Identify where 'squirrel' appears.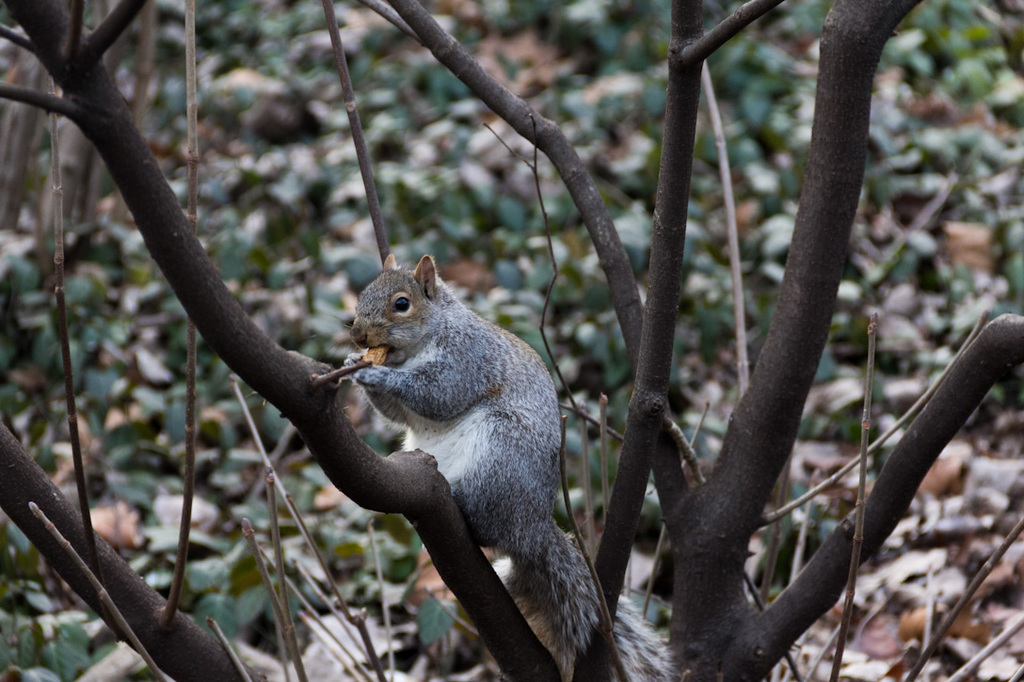
Appears at rect(339, 250, 679, 681).
